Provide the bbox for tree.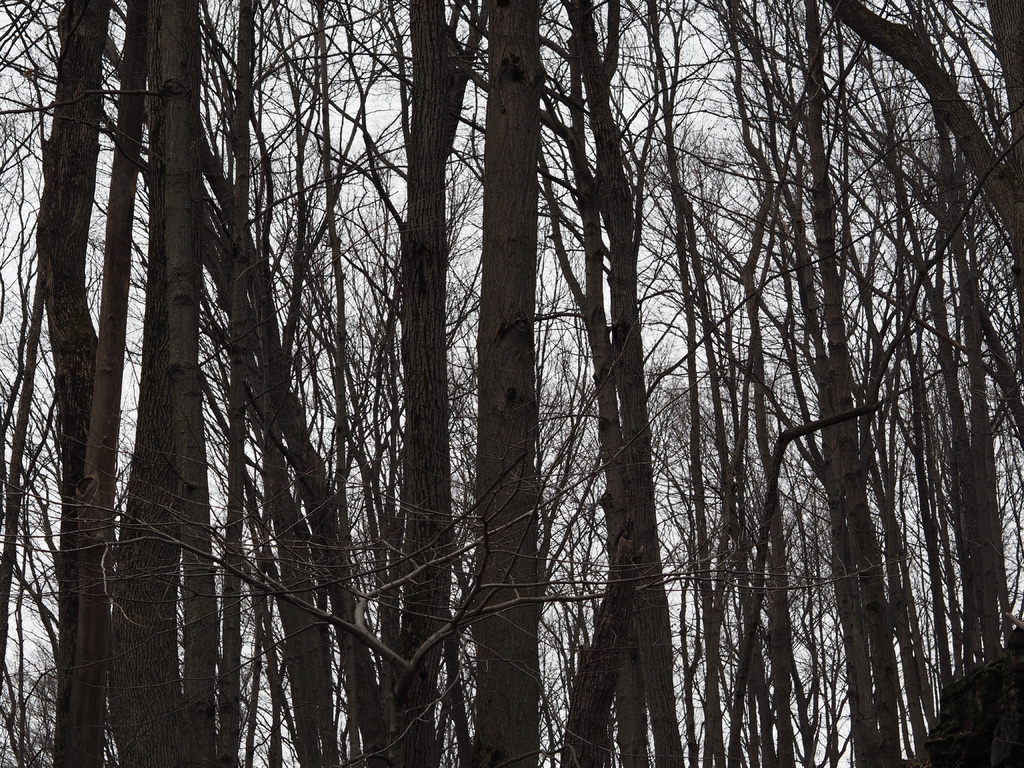
<bbox>0, 0, 49, 767</bbox>.
